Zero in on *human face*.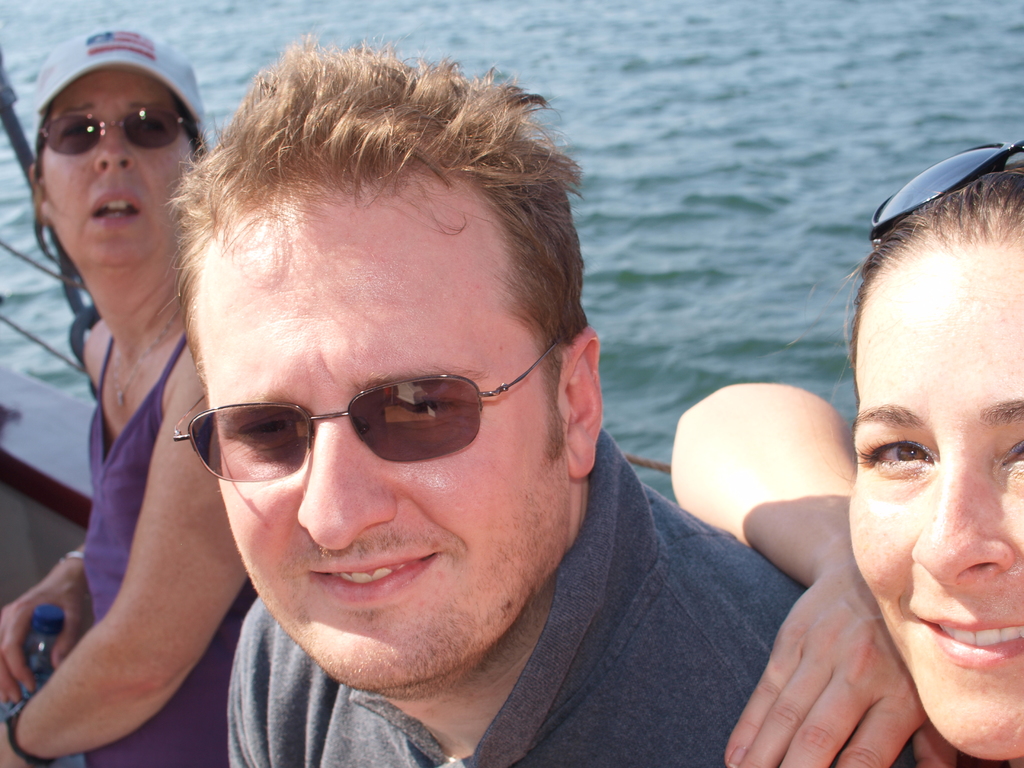
Zeroed in: {"x1": 41, "y1": 68, "x2": 192, "y2": 265}.
